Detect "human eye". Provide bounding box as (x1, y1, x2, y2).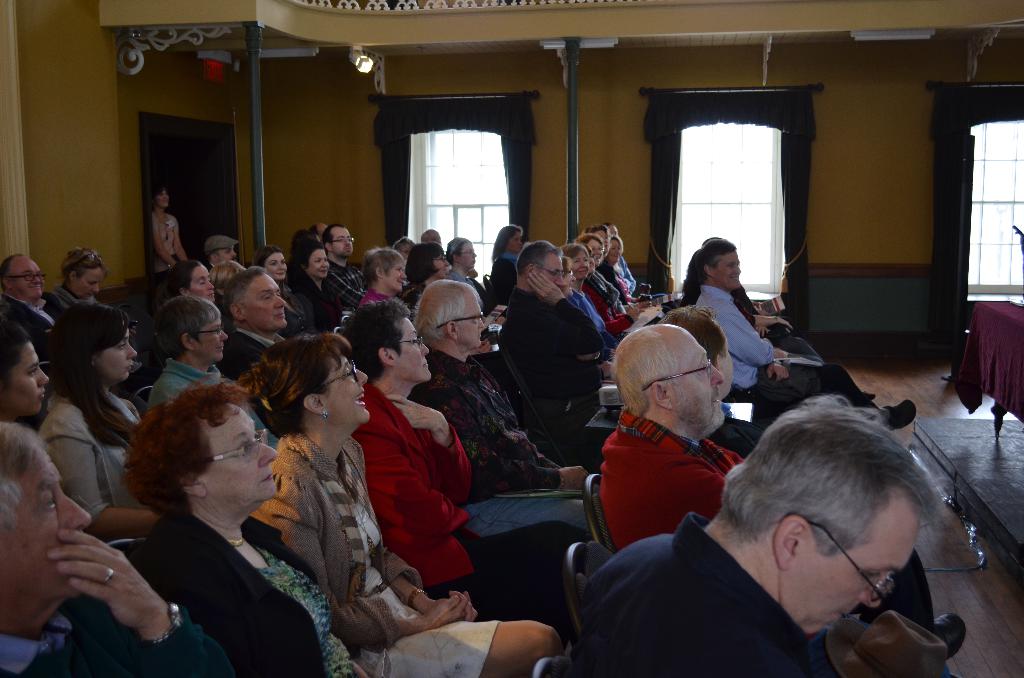
(36, 273, 43, 278).
